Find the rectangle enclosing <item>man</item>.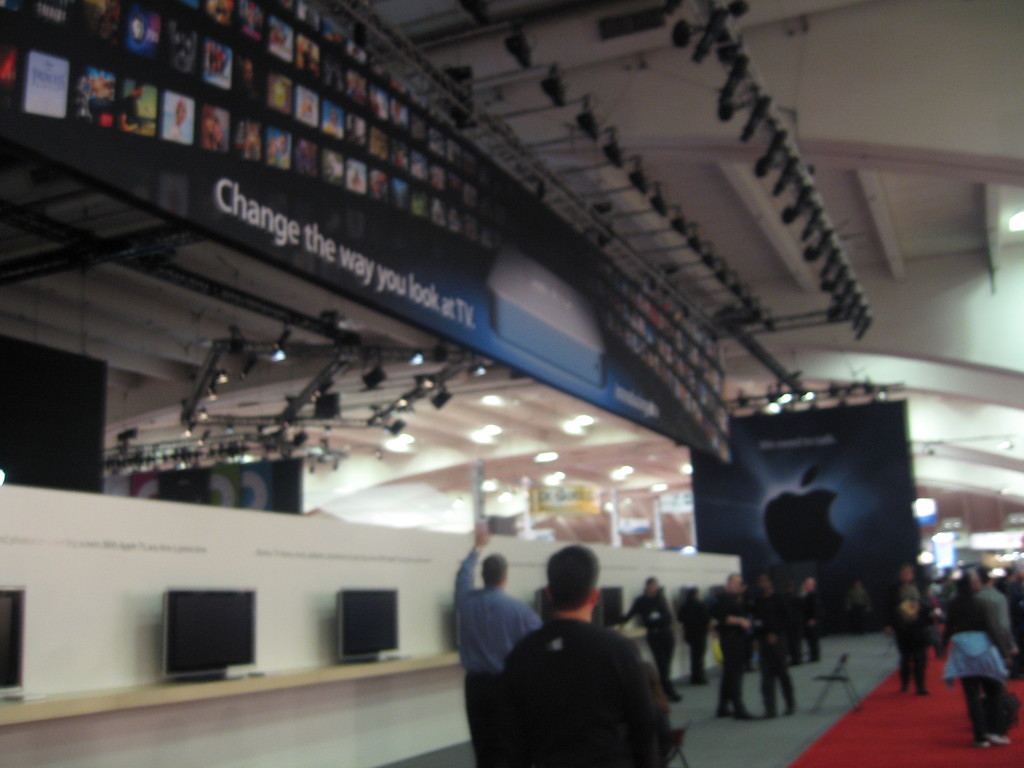
887/564/933/699.
